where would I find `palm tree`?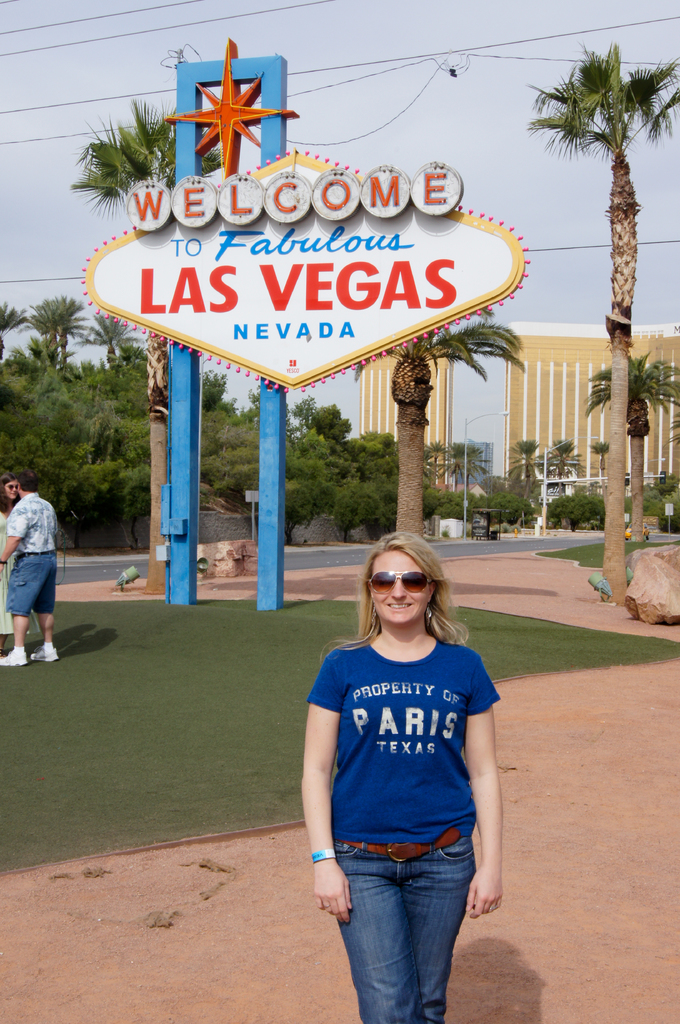
At 0/294/23/364.
